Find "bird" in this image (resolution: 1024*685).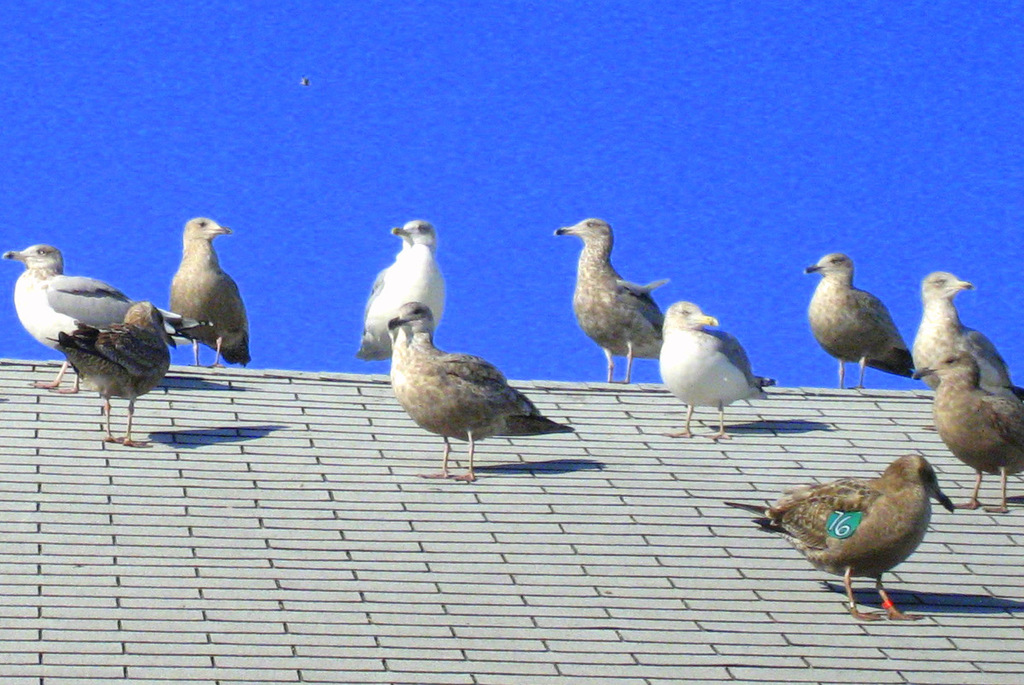
47, 299, 174, 448.
